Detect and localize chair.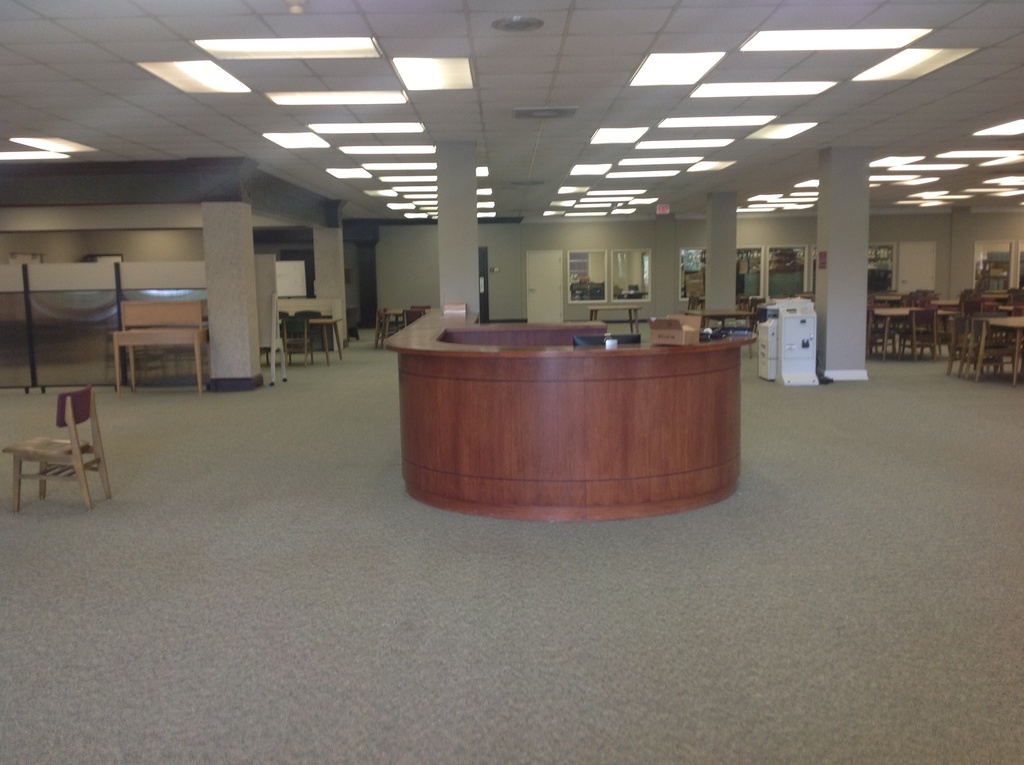
Localized at (x1=964, y1=319, x2=1017, y2=385).
